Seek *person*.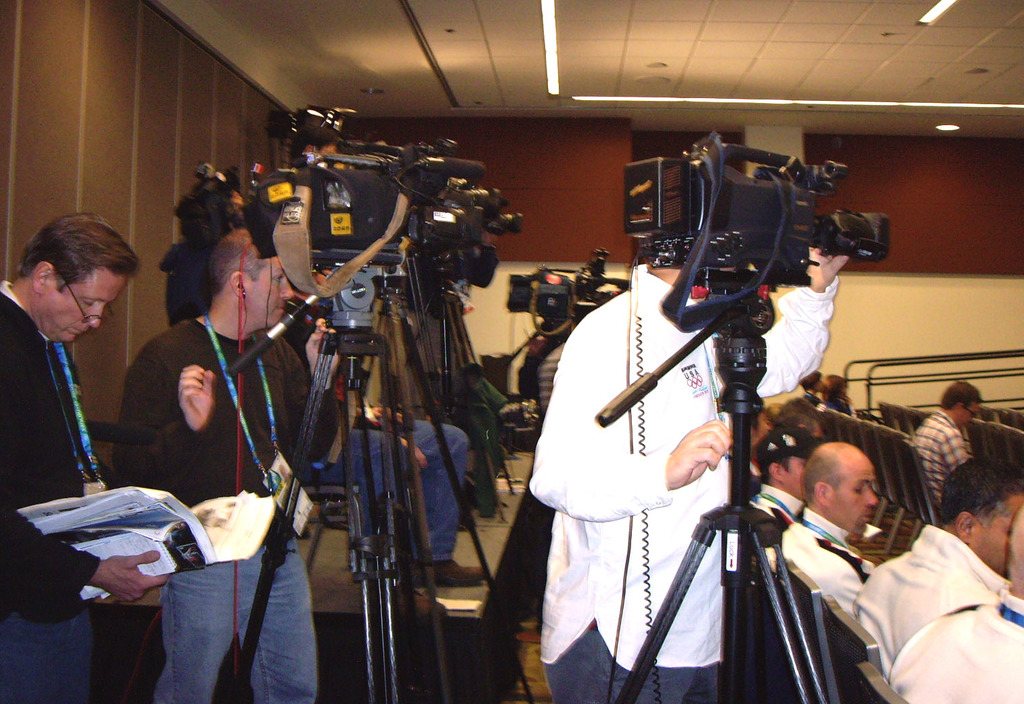
locate(886, 506, 1023, 703).
